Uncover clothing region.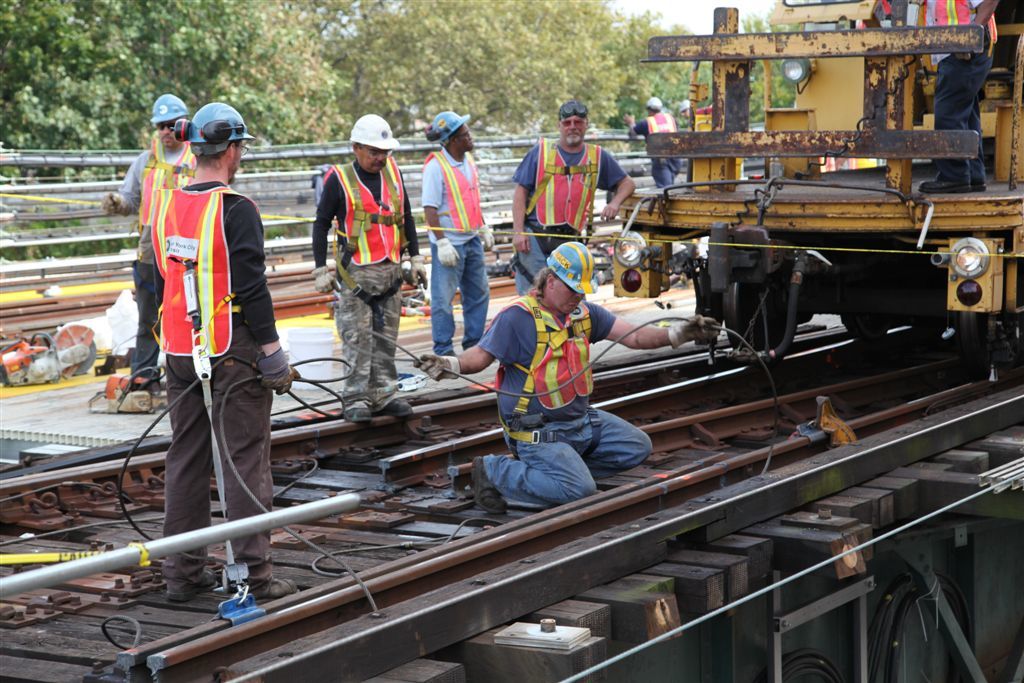
Uncovered: [419,147,492,355].
